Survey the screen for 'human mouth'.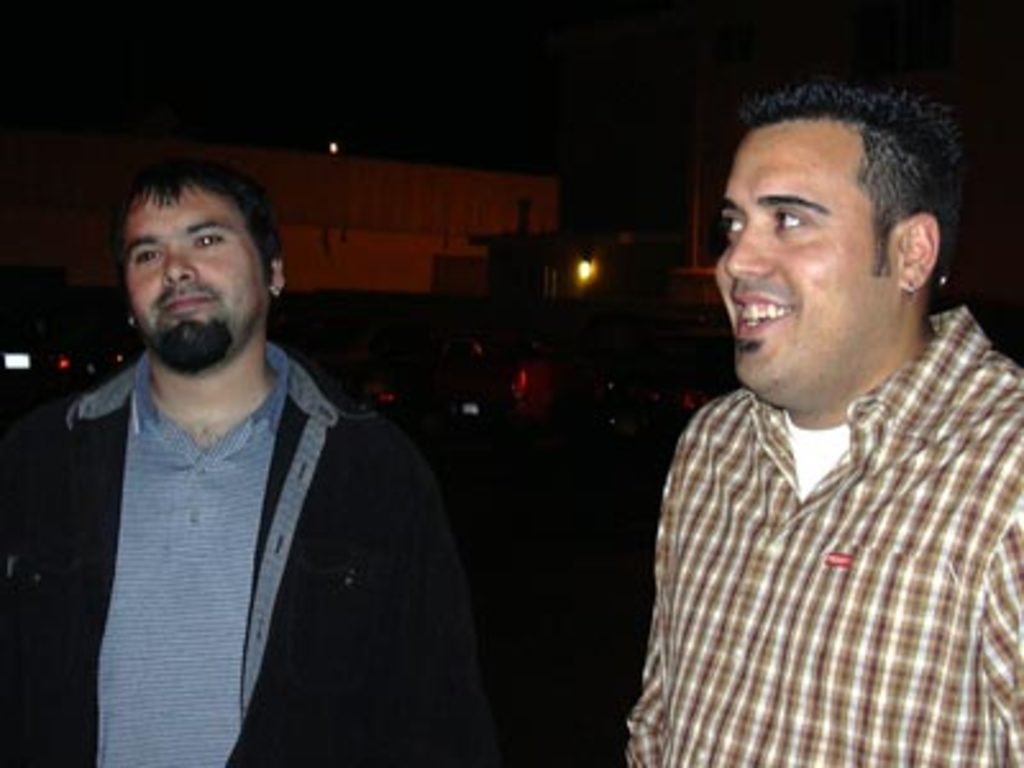
Survey found: [left=732, top=289, right=796, bottom=338].
